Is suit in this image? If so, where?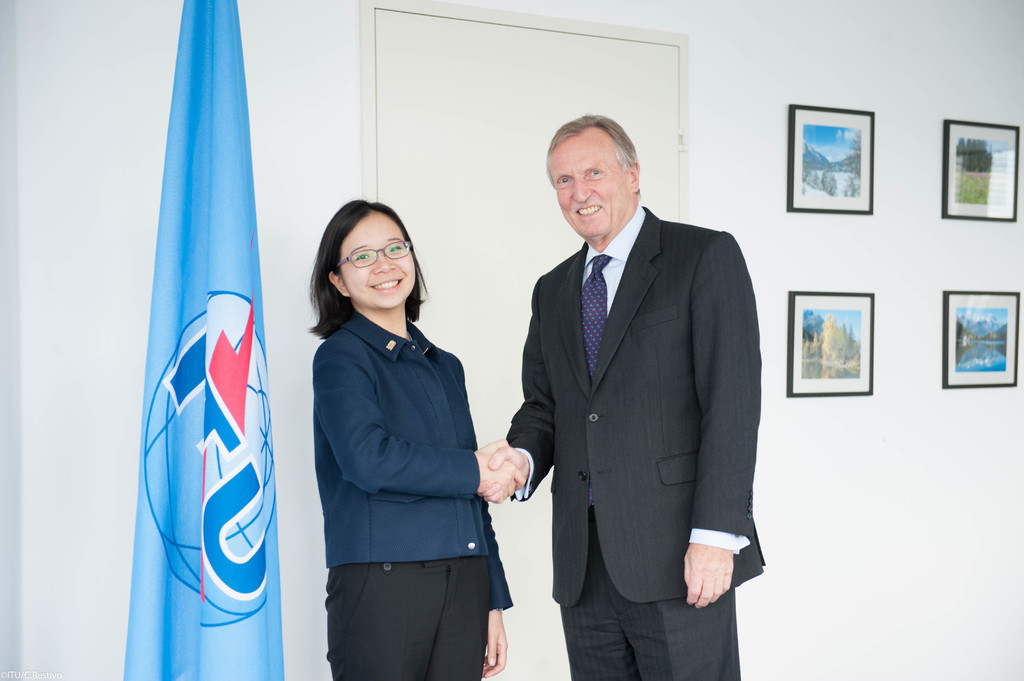
Yes, at detection(537, 168, 742, 664).
